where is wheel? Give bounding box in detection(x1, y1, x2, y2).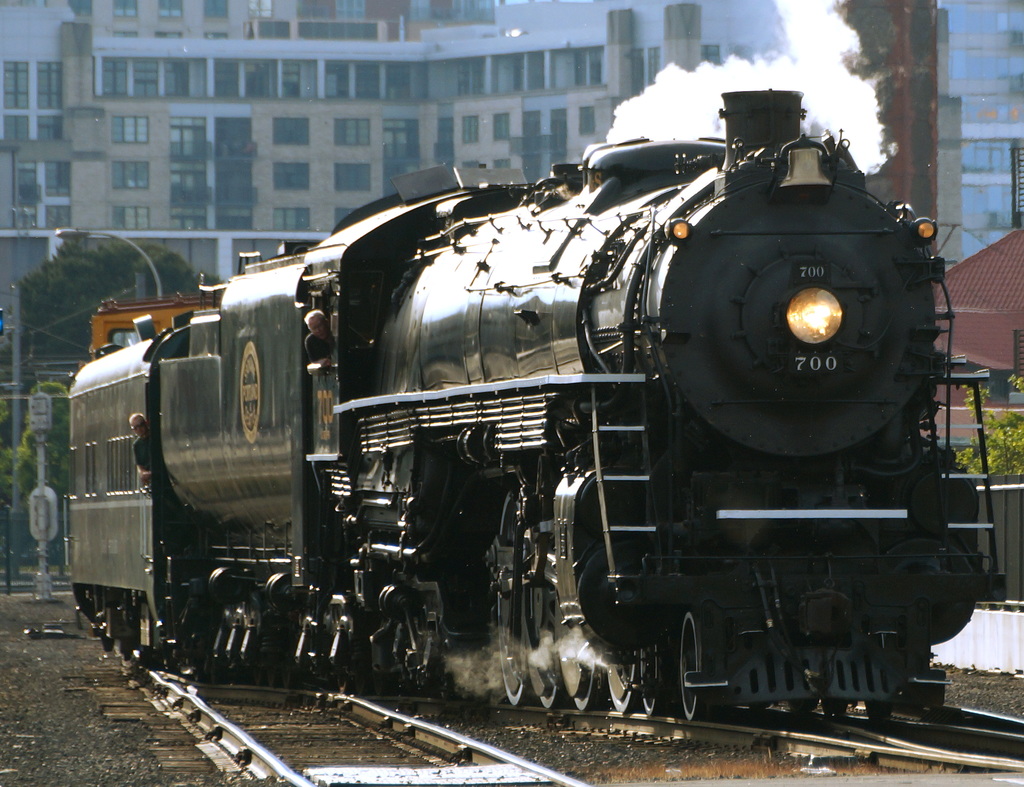
detection(266, 672, 276, 688).
